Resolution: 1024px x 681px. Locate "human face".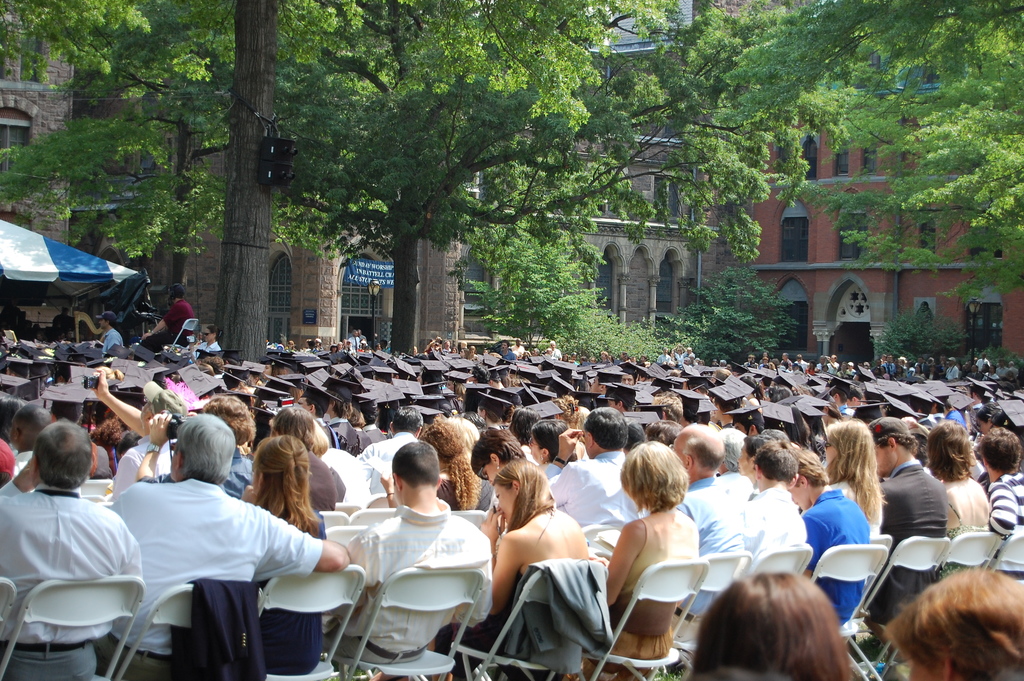
(65, 331, 75, 340).
